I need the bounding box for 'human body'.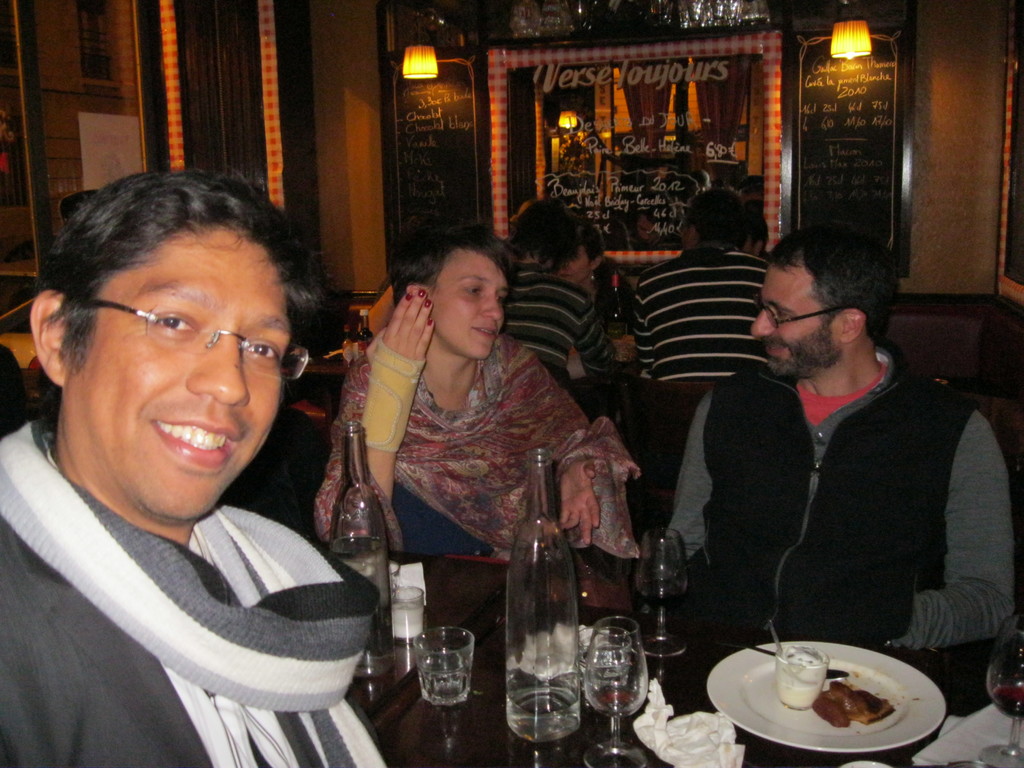
Here it is: <bbox>618, 187, 766, 375</bbox>.
